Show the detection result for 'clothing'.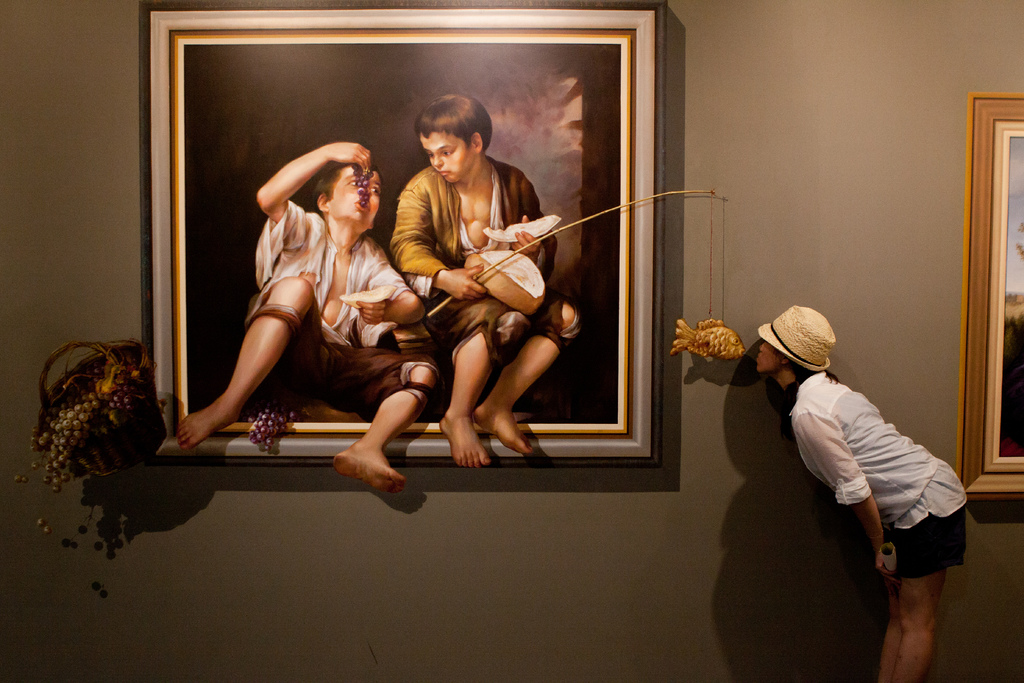
(left=255, top=199, right=410, bottom=349).
